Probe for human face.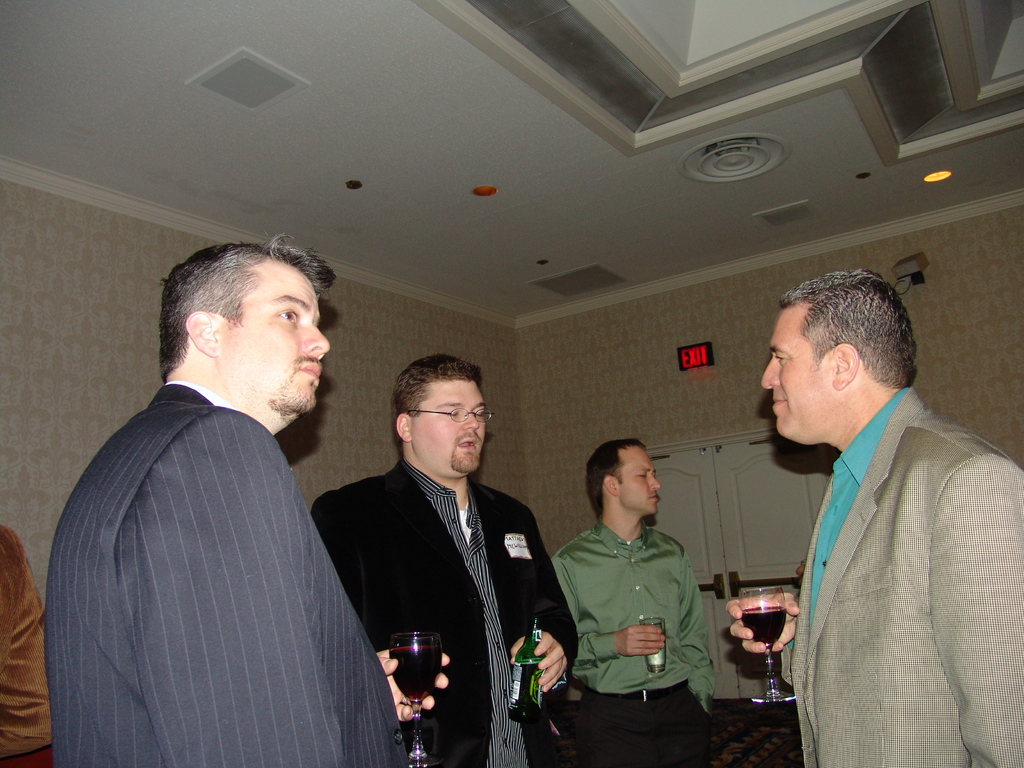
Probe result: left=620, top=447, right=660, bottom=513.
